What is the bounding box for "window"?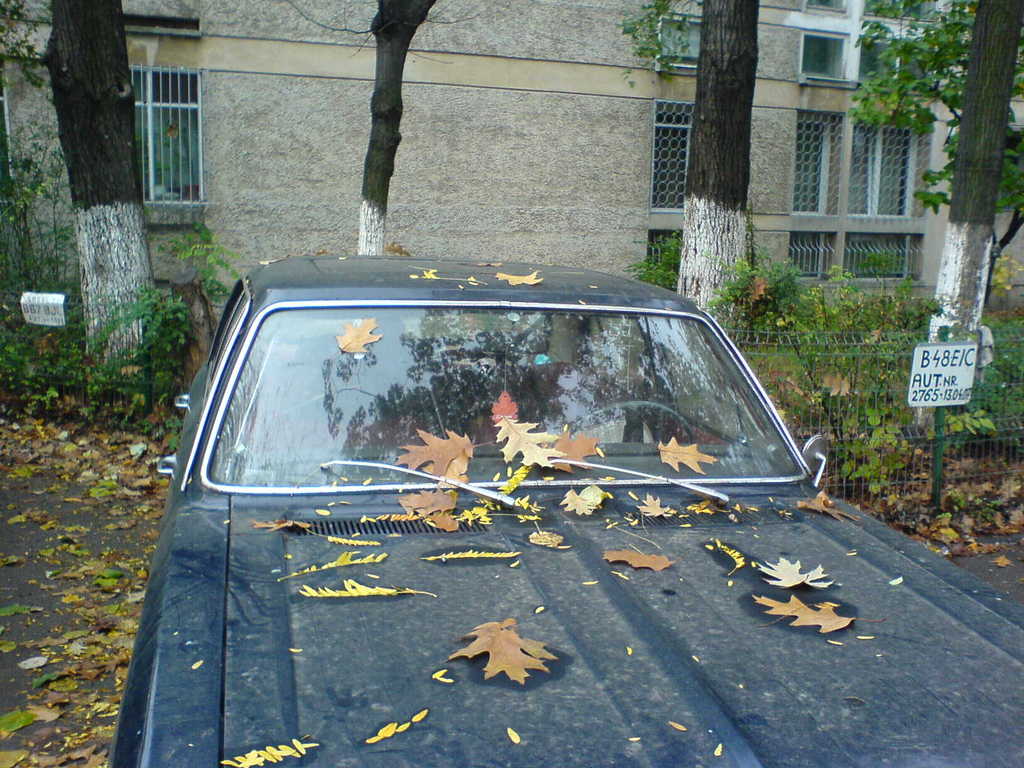
bbox=(854, 126, 931, 209).
